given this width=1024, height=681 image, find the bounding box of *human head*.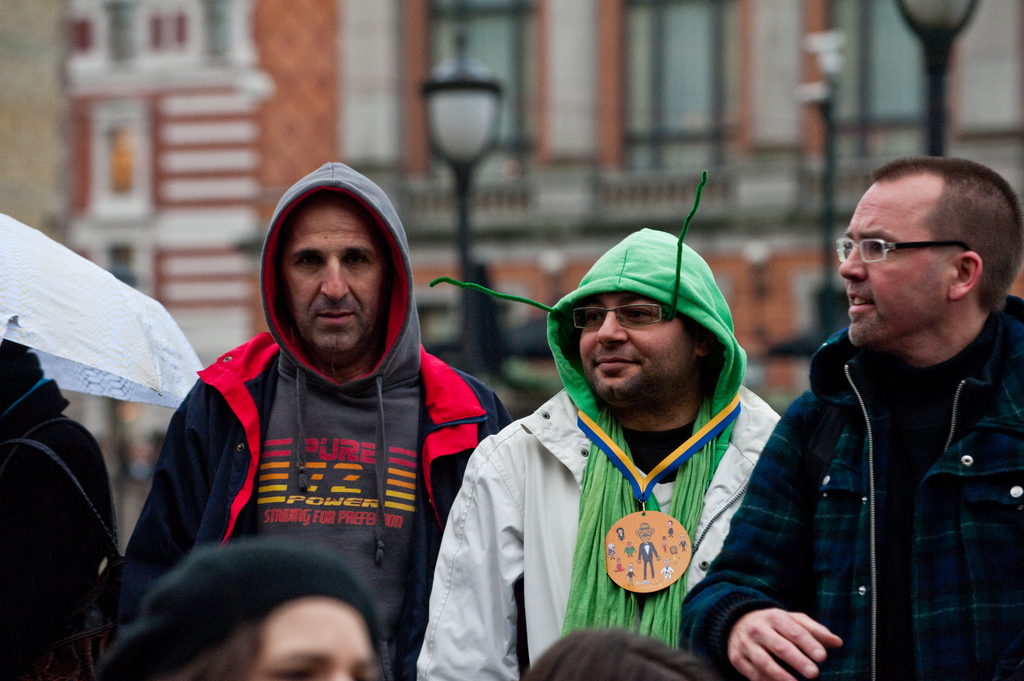
522,624,717,680.
